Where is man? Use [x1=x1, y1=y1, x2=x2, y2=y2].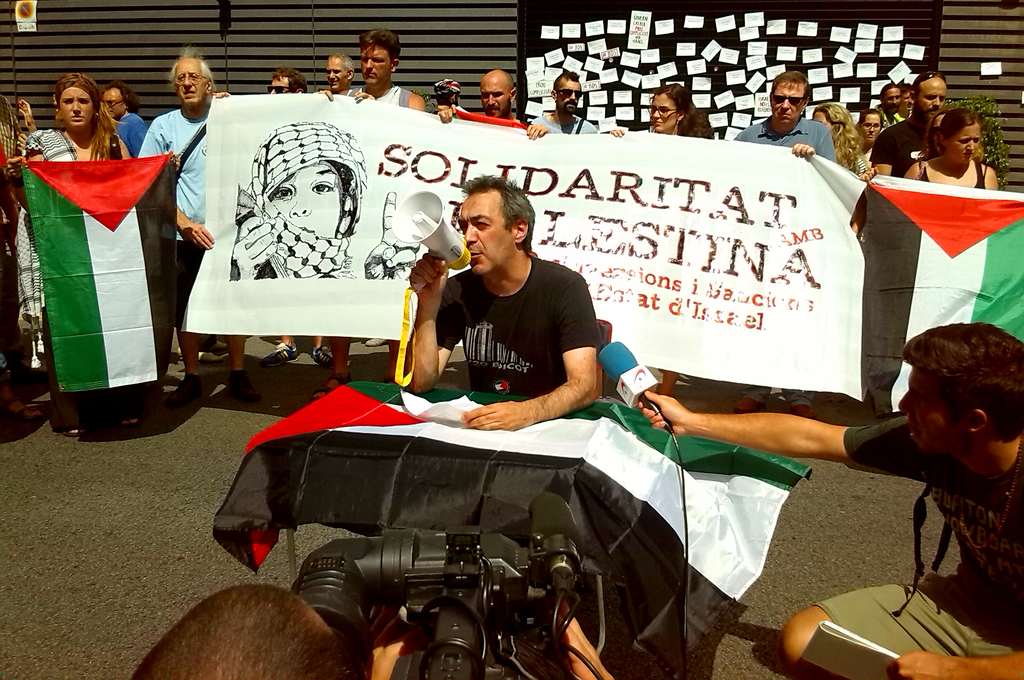
[x1=317, y1=24, x2=423, y2=403].
